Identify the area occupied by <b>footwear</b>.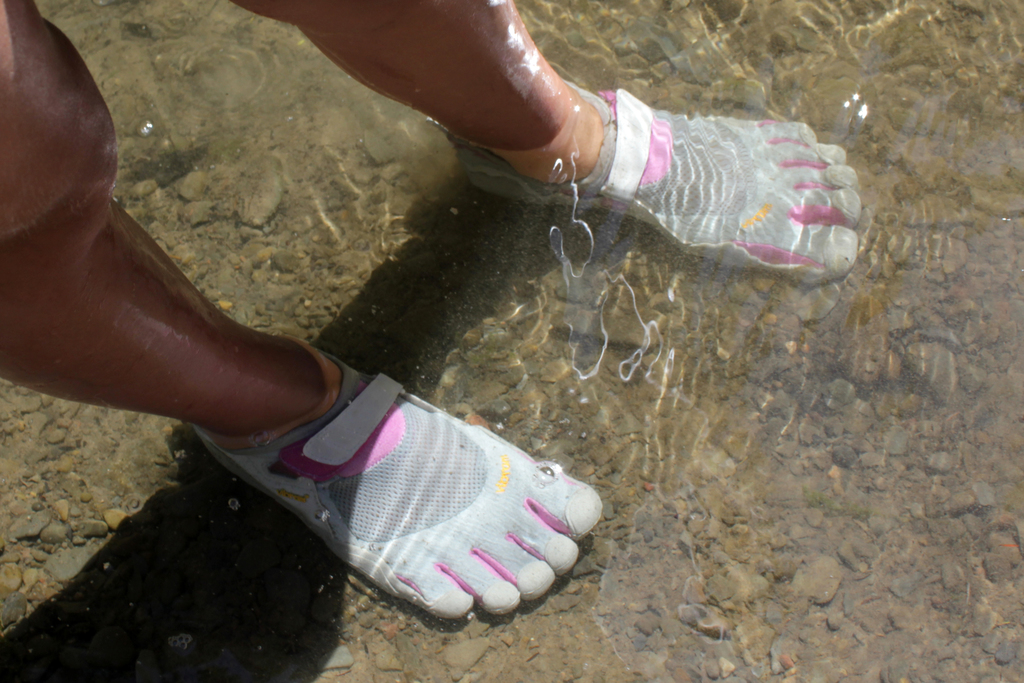
Area: <region>451, 86, 860, 283</region>.
